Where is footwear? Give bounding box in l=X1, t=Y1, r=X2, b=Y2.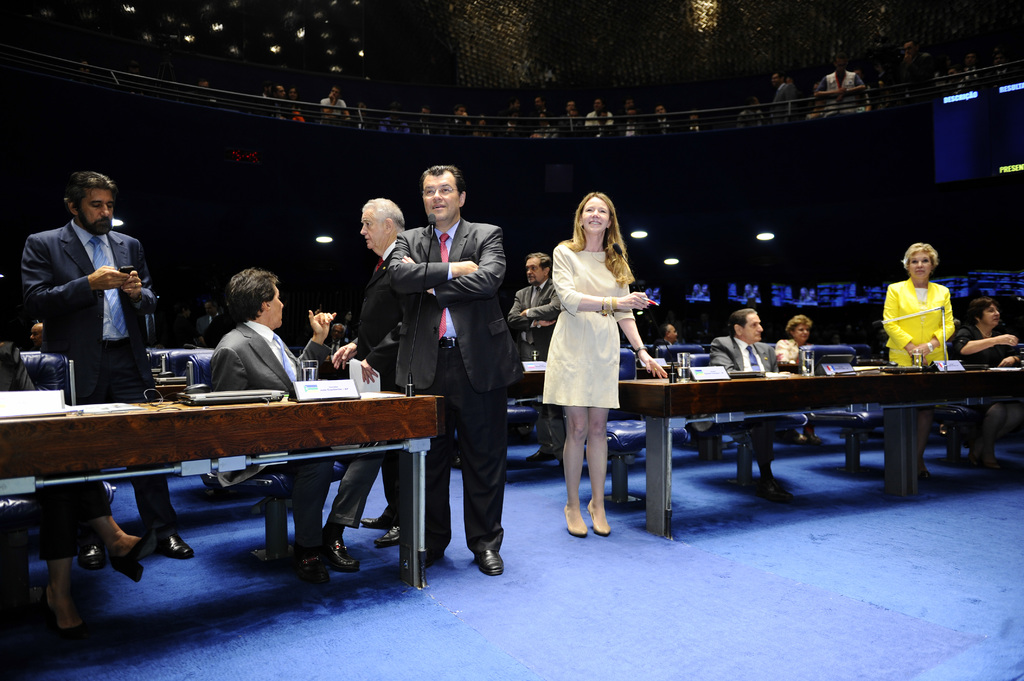
l=585, t=502, r=612, b=535.
